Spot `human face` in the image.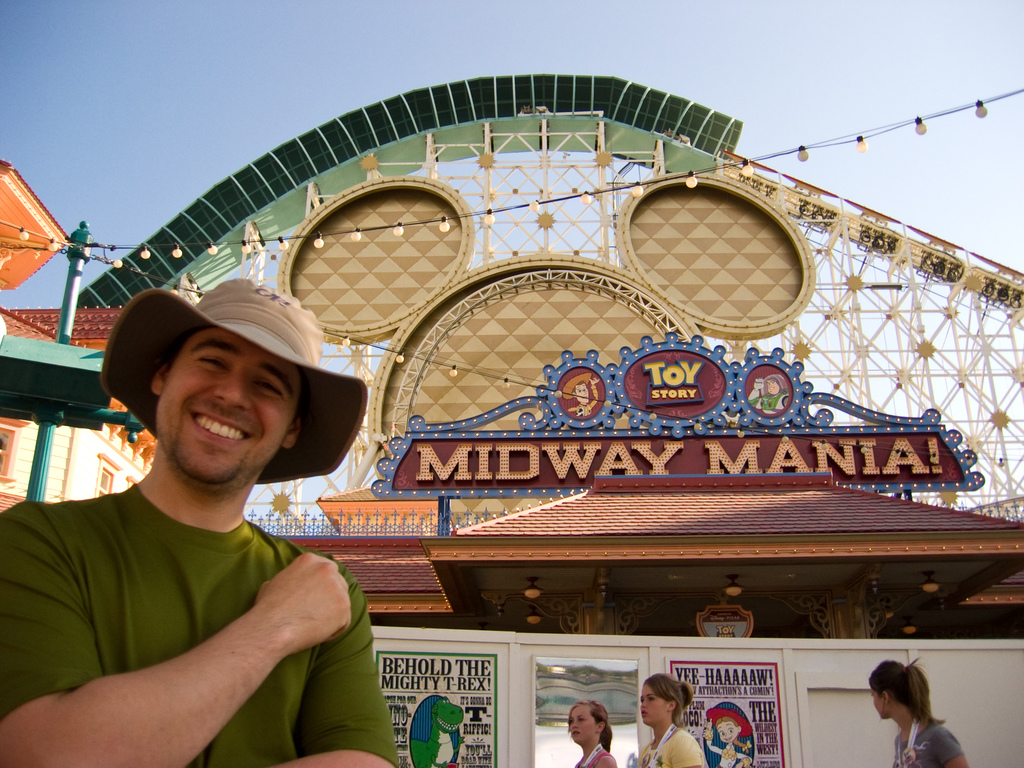
`human face` found at l=768, t=381, r=776, b=394.
